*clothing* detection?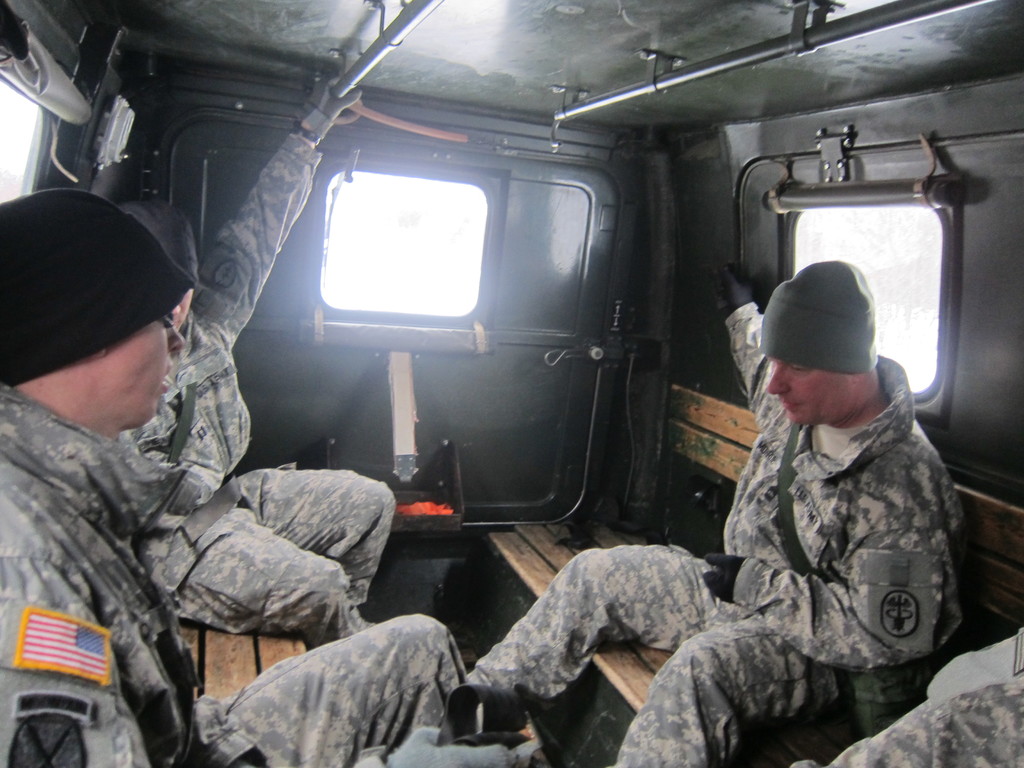
(790, 633, 1023, 767)
